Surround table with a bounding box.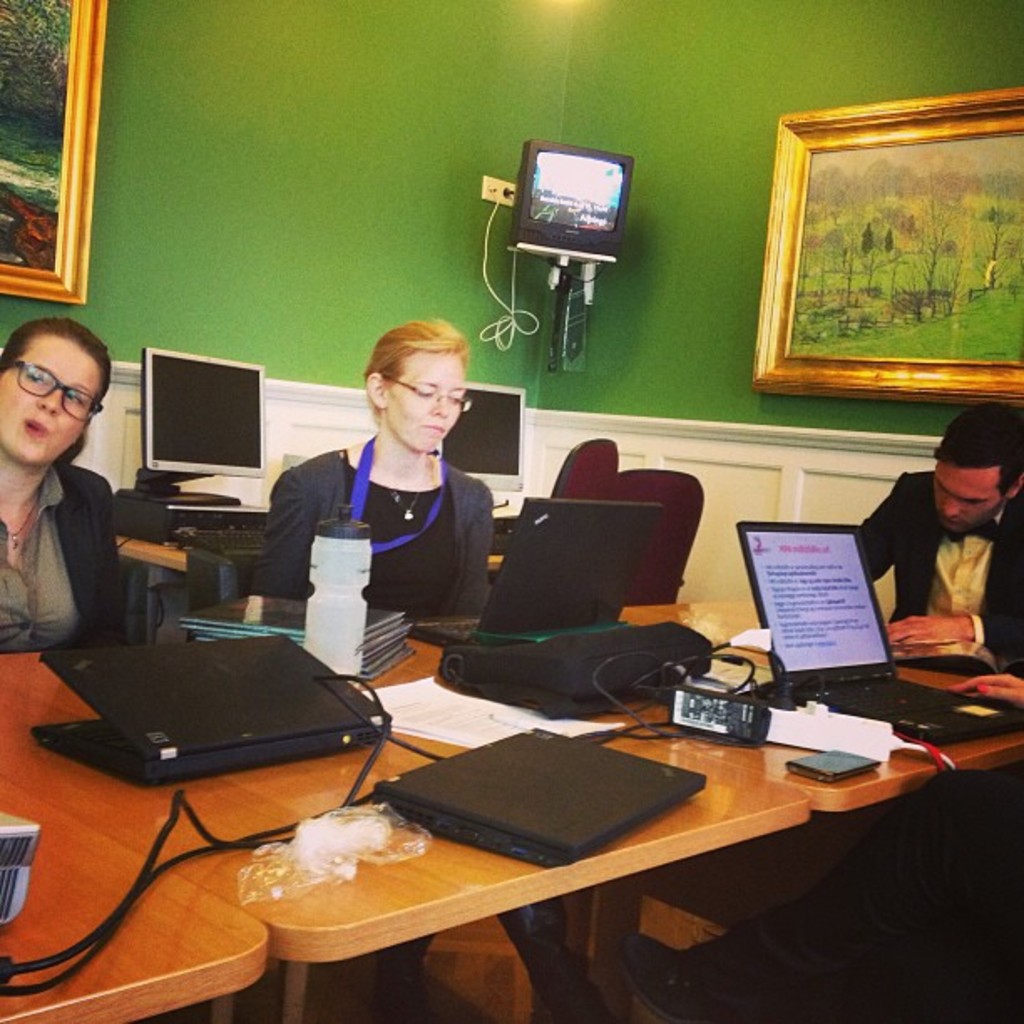
pyautogui.locateOnScreen(0, 596, 709, 992).
